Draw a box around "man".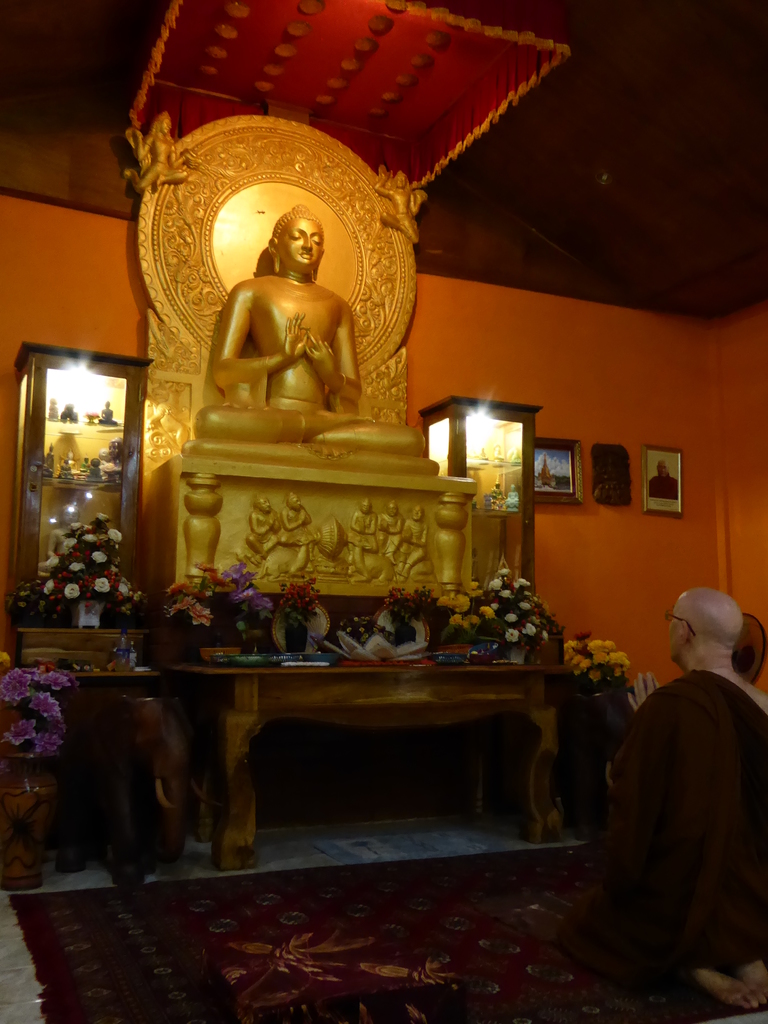
{"x1": 280, "y1": 491, "x2": 320, "y2": 559}.
